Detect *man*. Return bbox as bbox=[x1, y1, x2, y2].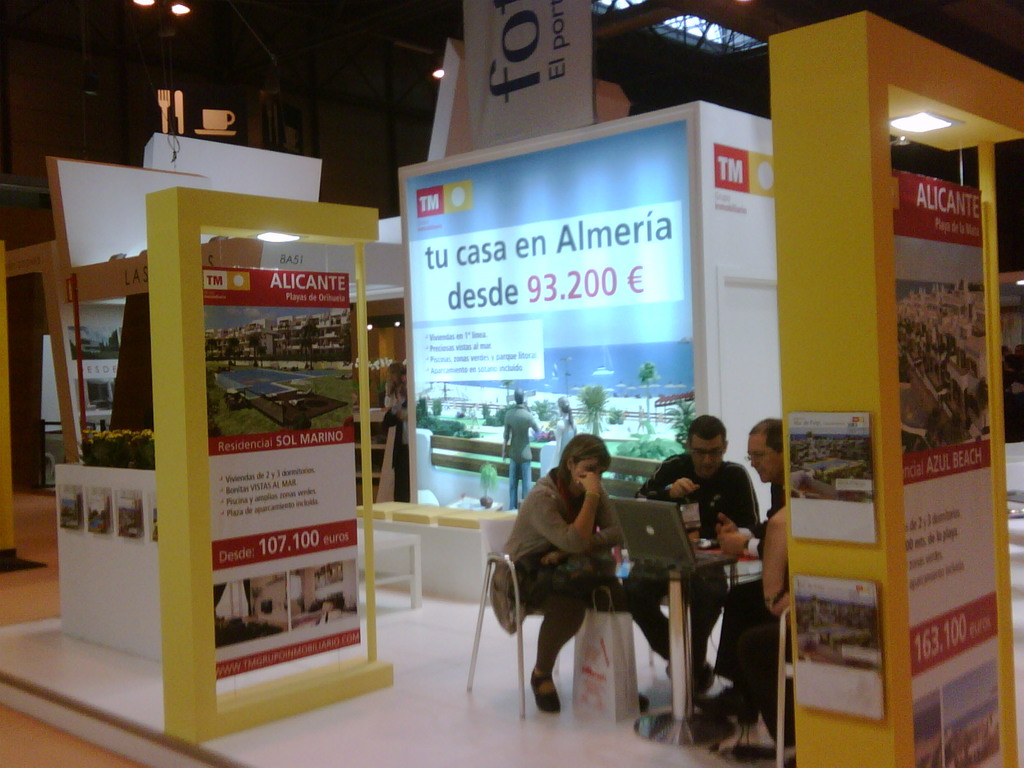
bbox=[694, 417, 786, 723].
